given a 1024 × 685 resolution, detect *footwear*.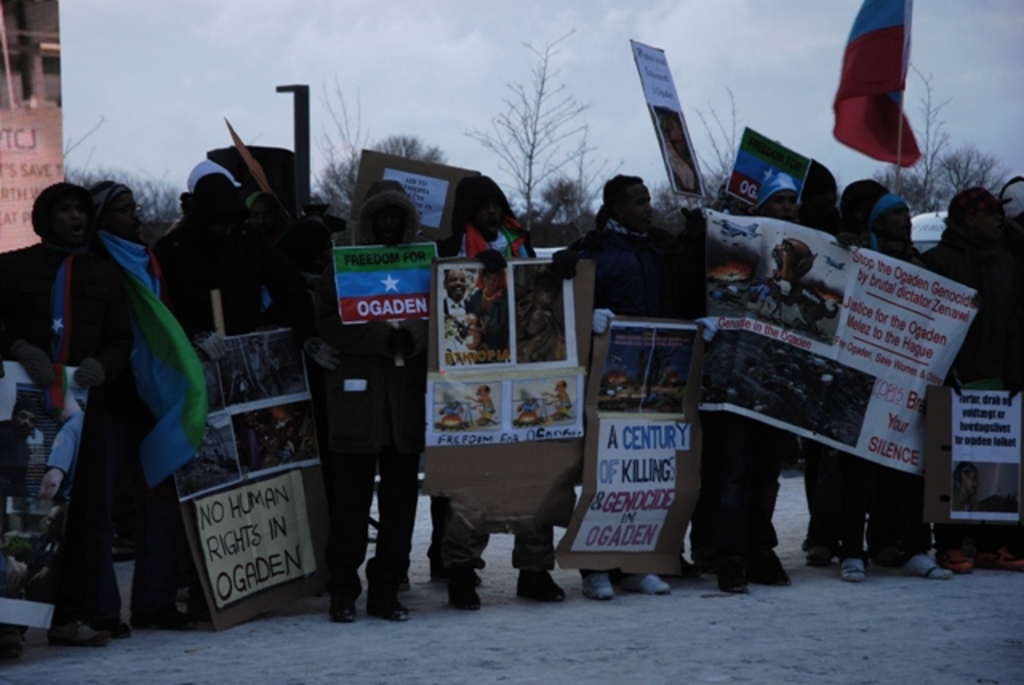
detection(365, 555, 411, 627).
